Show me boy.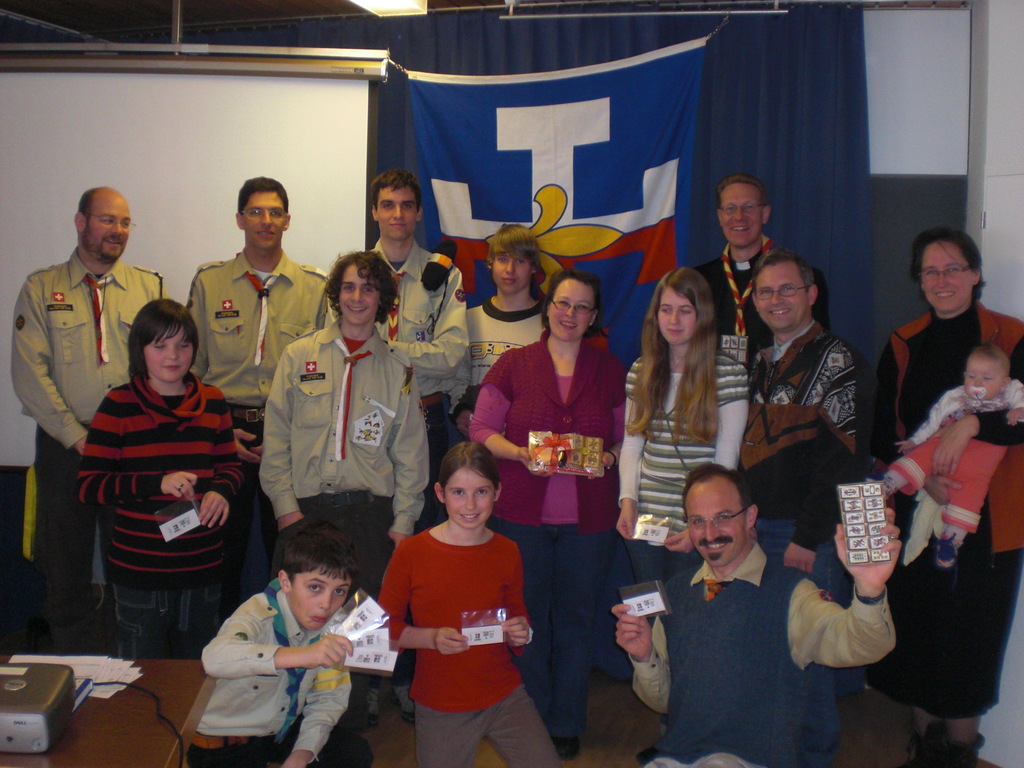
boy is here: [259, 253, 431, 767].
